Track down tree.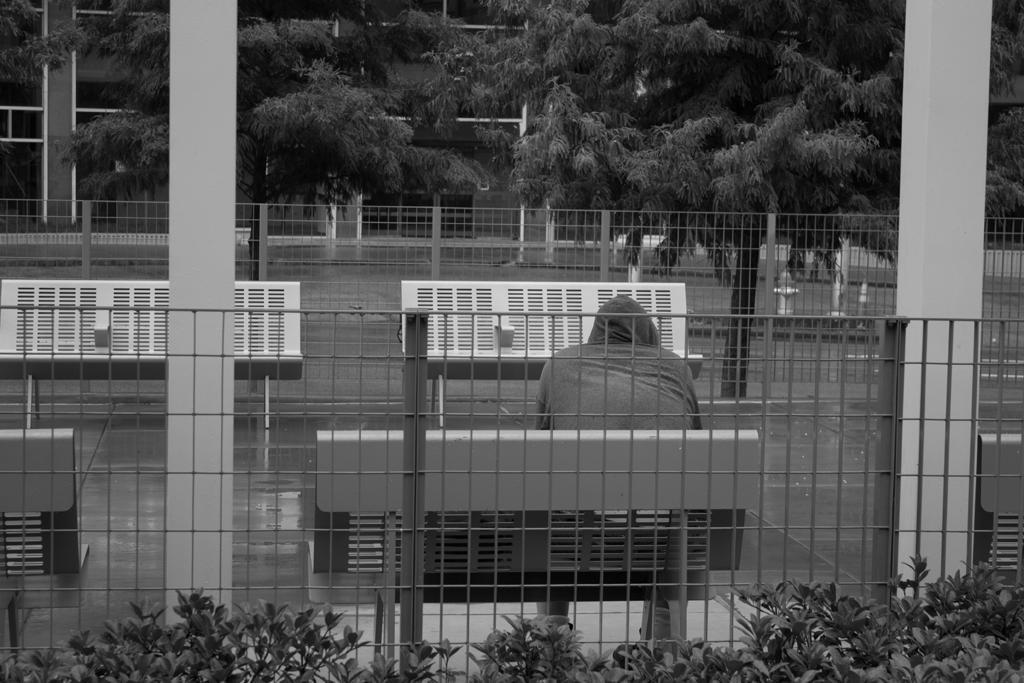
Tracked to (242,63,411,205).
